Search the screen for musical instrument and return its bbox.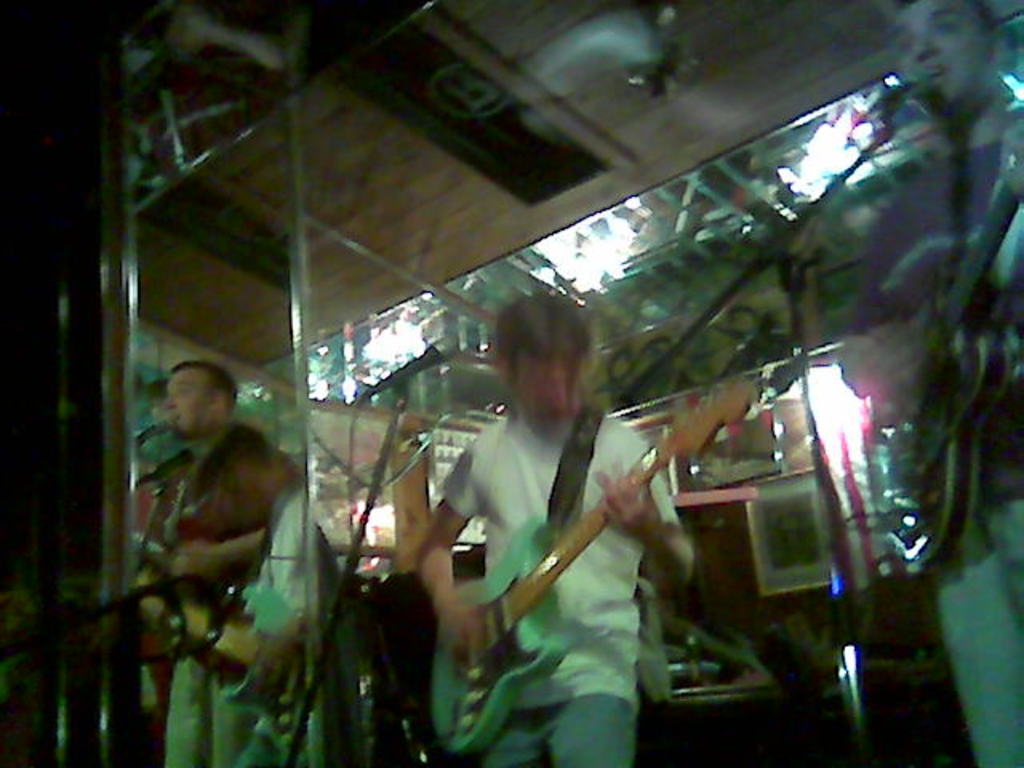
Found: x1=430, y1=379, x2=758, y2=758.
